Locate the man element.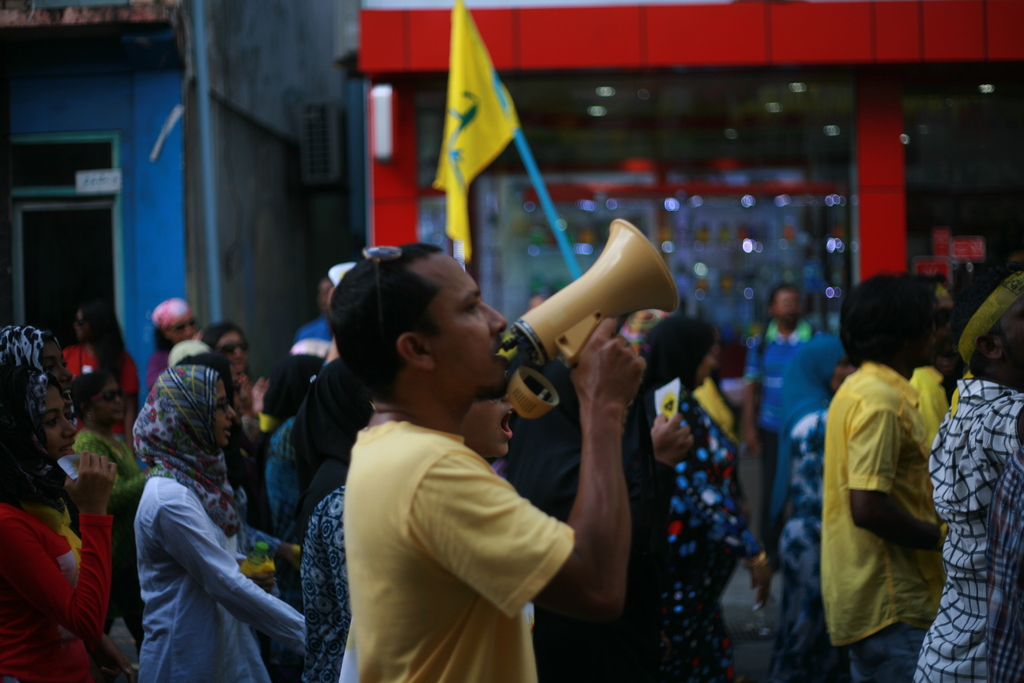
Element bbox: bbox(264, 260, 360, 543).
